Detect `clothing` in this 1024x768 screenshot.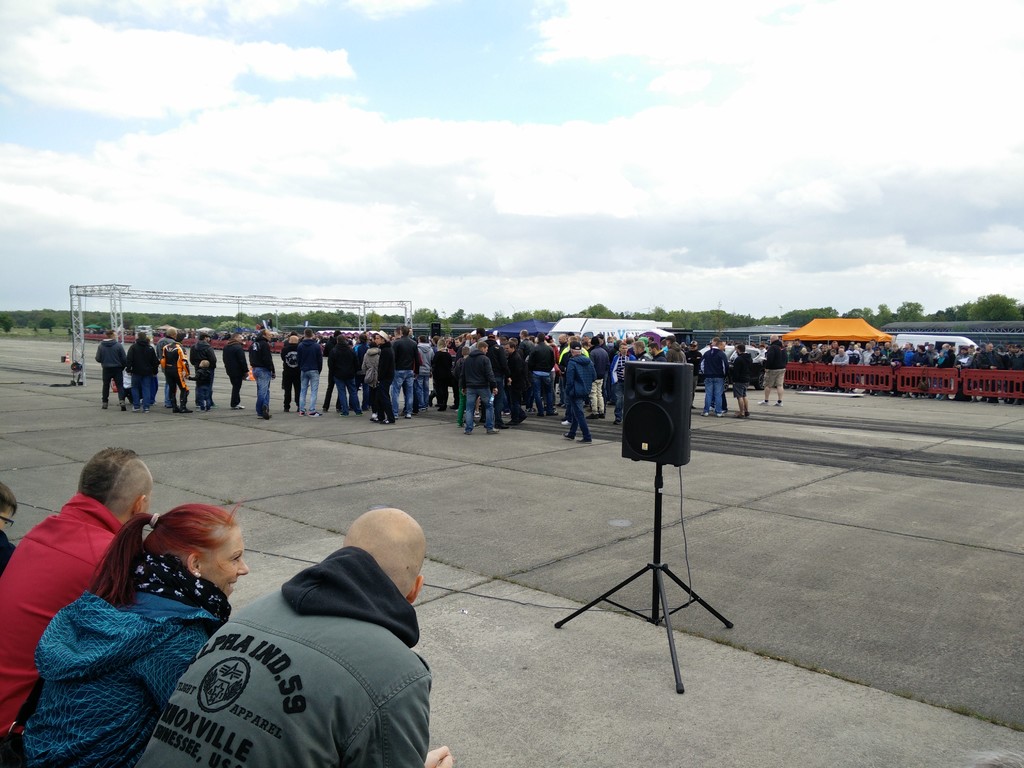
Detection: (131, 547, 436, 767).
